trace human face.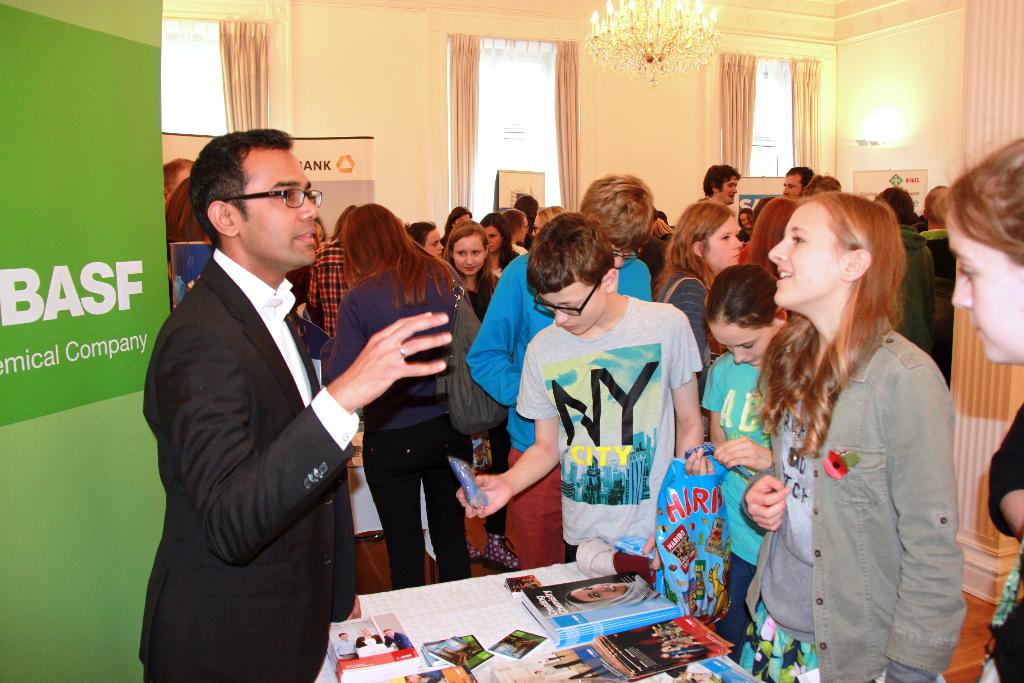
Traced to <bbox>943, 212, 1023, 365</bbox>.
